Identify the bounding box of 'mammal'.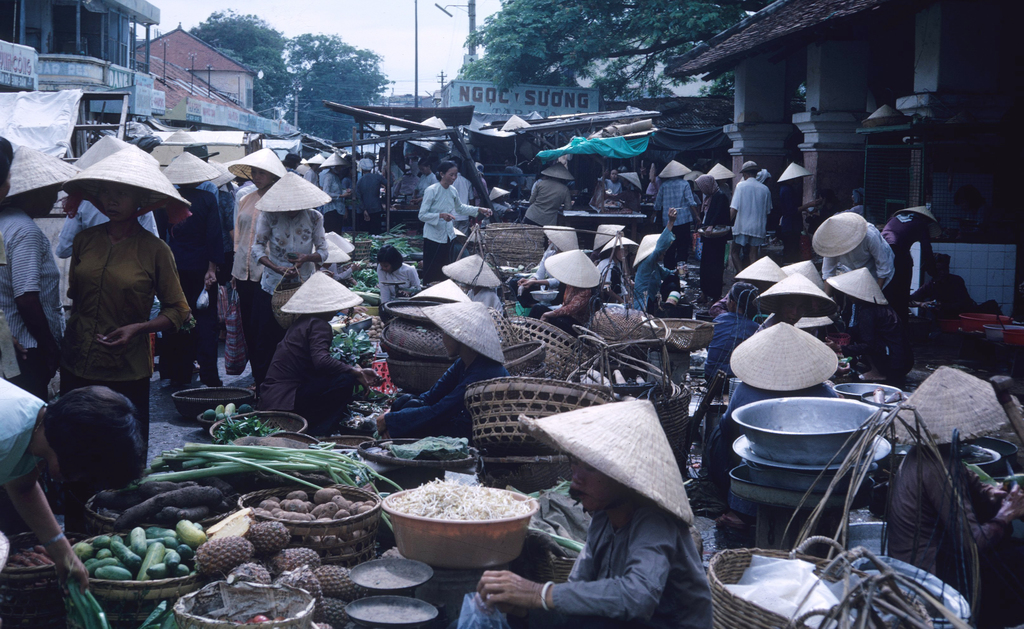
319 149 353 267.
